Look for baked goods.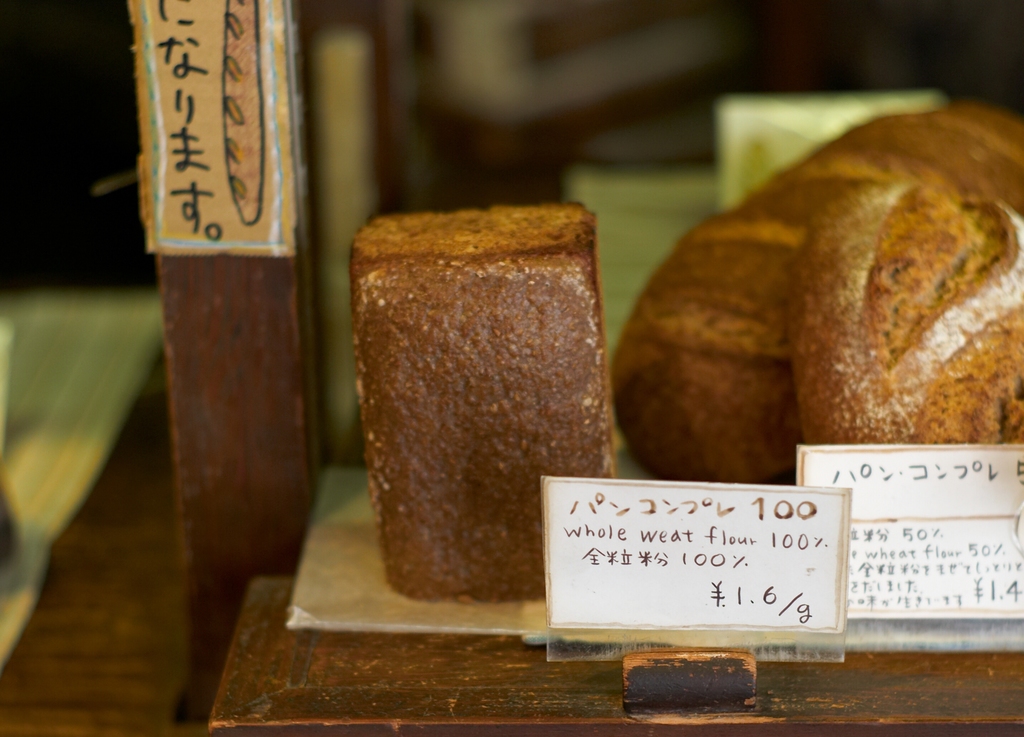
Found: Rect(612, 105, 1023, 490).
